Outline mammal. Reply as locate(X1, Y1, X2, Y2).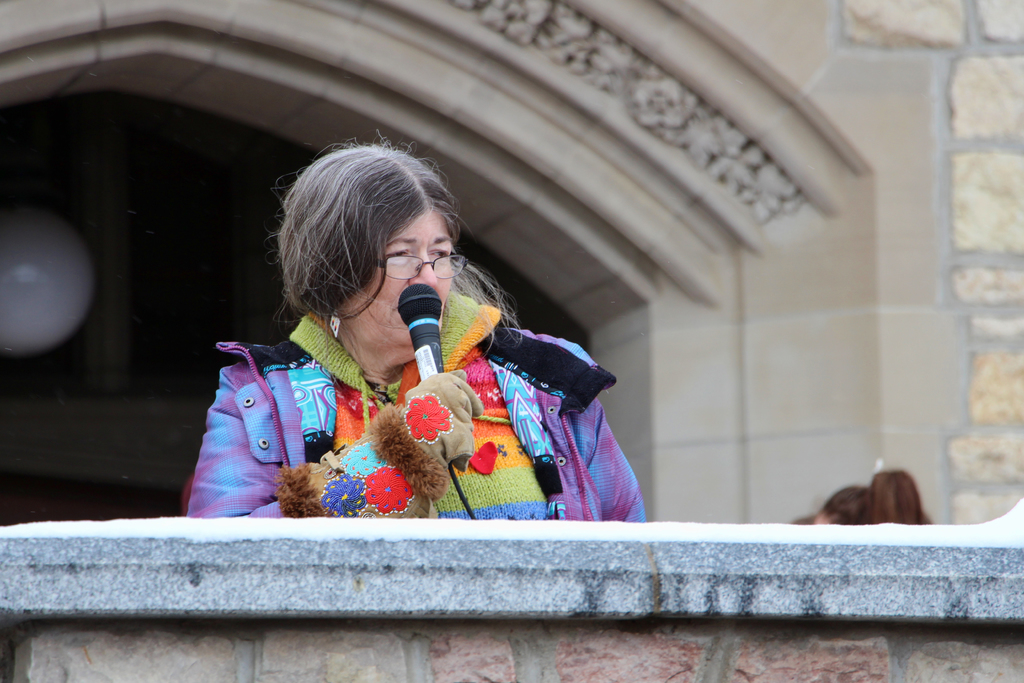
locate(813, 481, 870, 526).
